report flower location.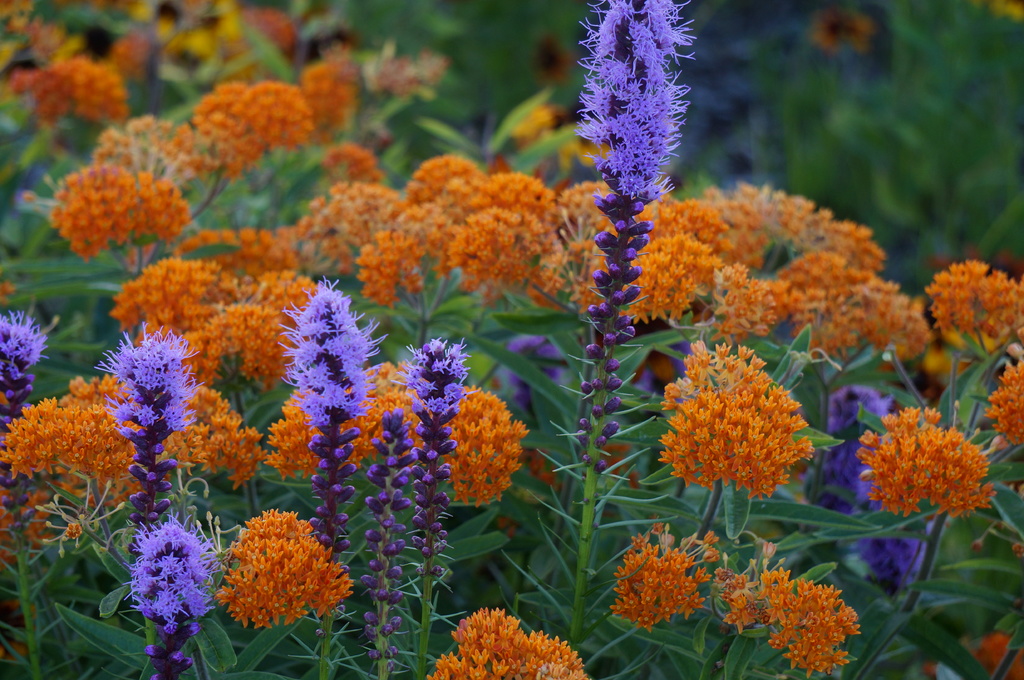
Report: {"left": 125, "top": 515, "right": 227, "bottom": 628}.
